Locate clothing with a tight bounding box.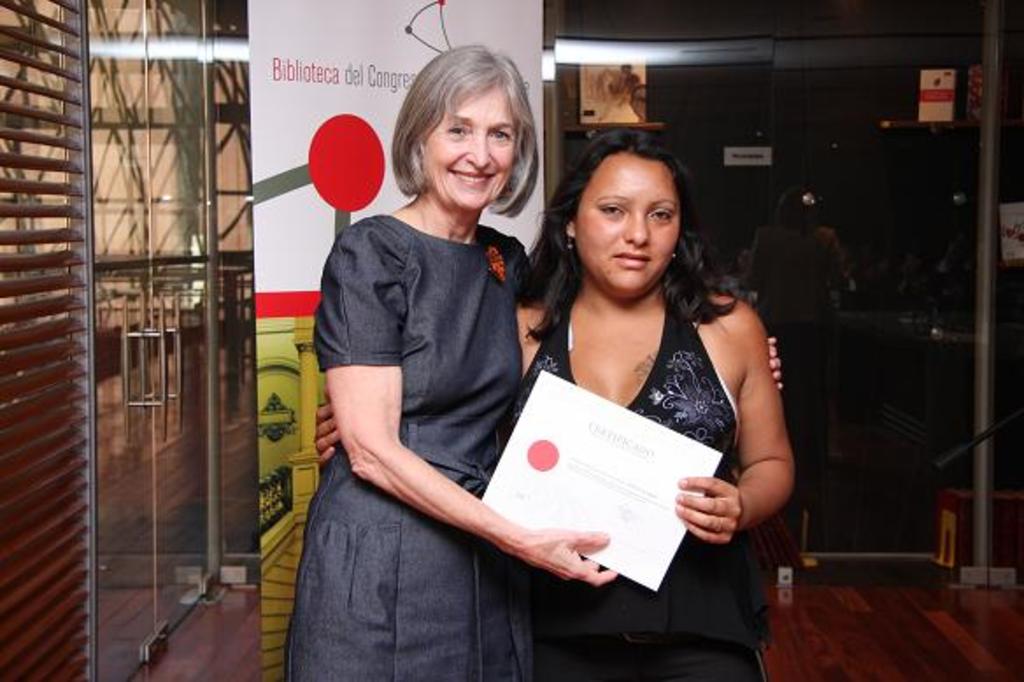
(x1=745, y1=223, x2=843, y2=416).
